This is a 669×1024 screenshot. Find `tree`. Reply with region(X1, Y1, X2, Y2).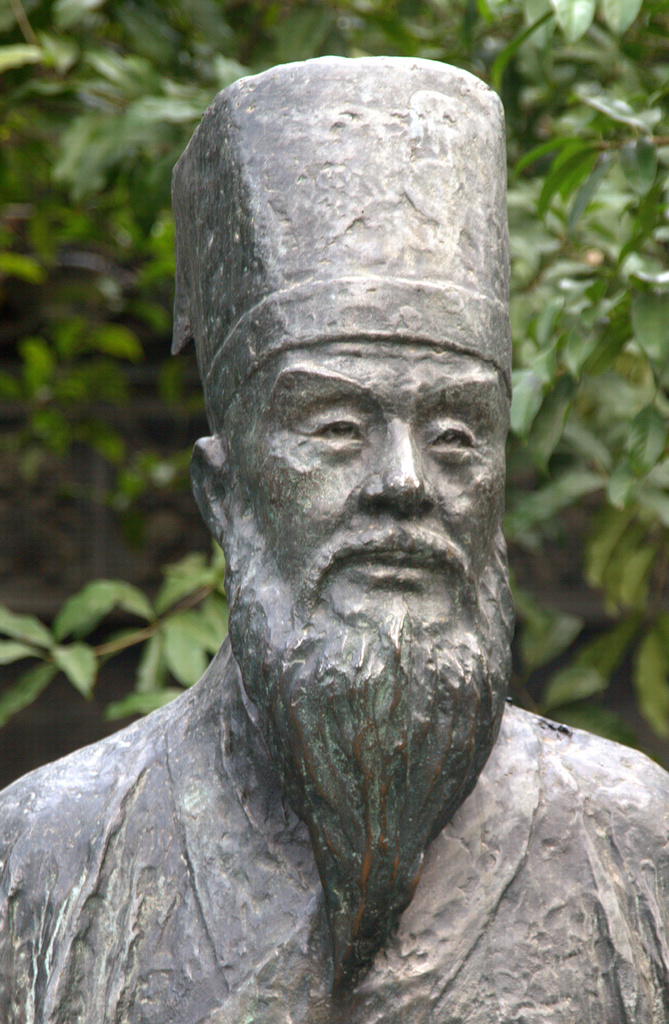
region(0, 0, 668, 758).
